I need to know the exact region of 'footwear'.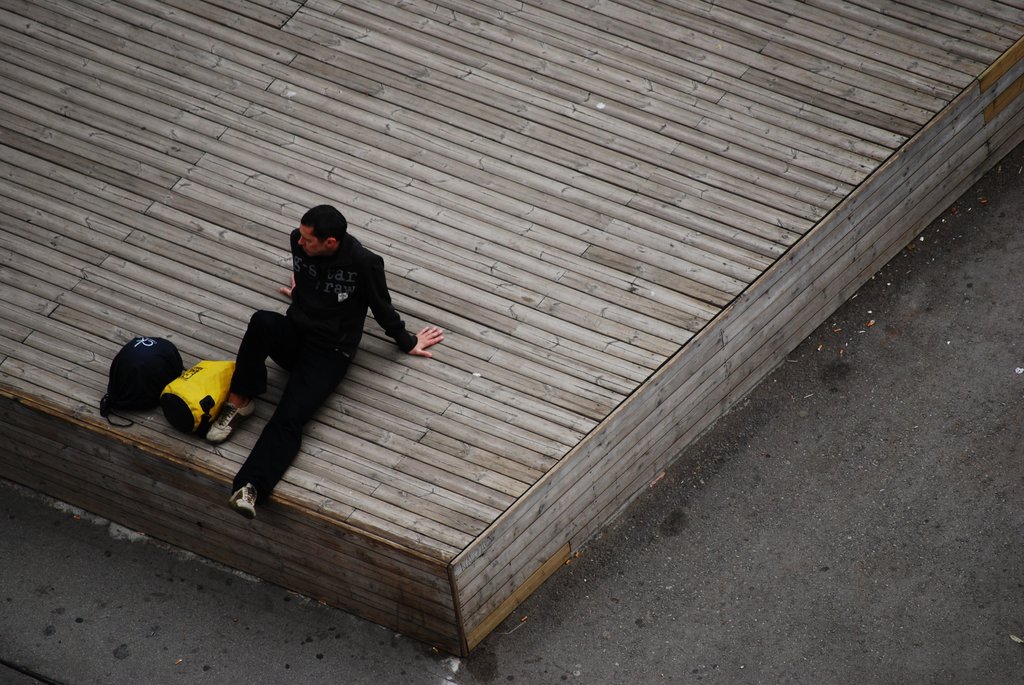
Region: <region>205, 401, 258, 441</region>.
